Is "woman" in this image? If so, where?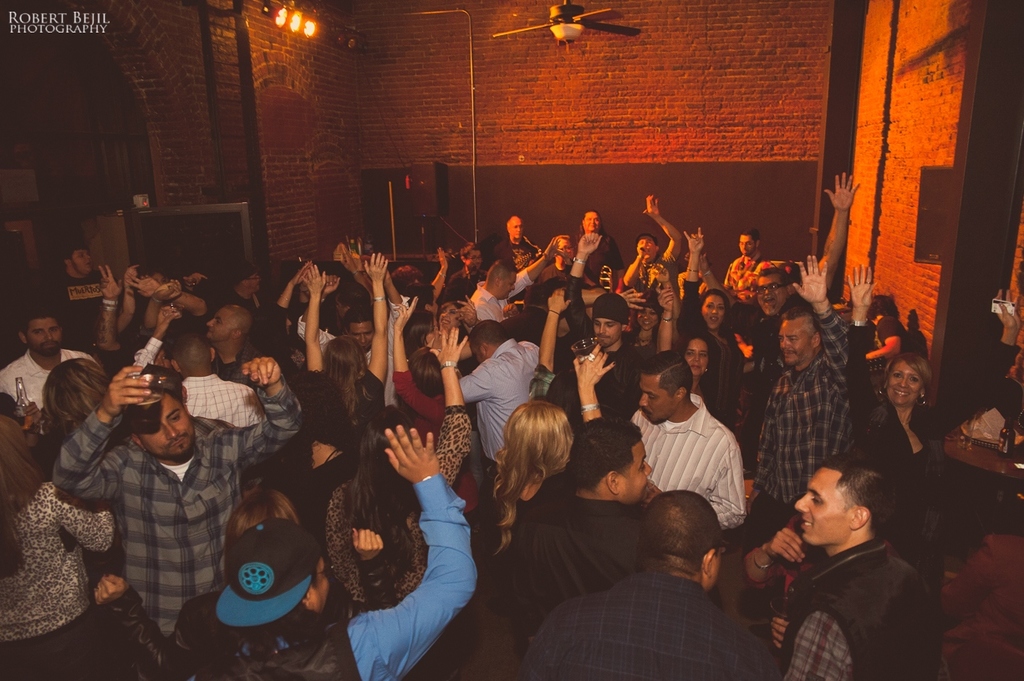
Yes, at left=565, top=211, right=620, bottom=287.
